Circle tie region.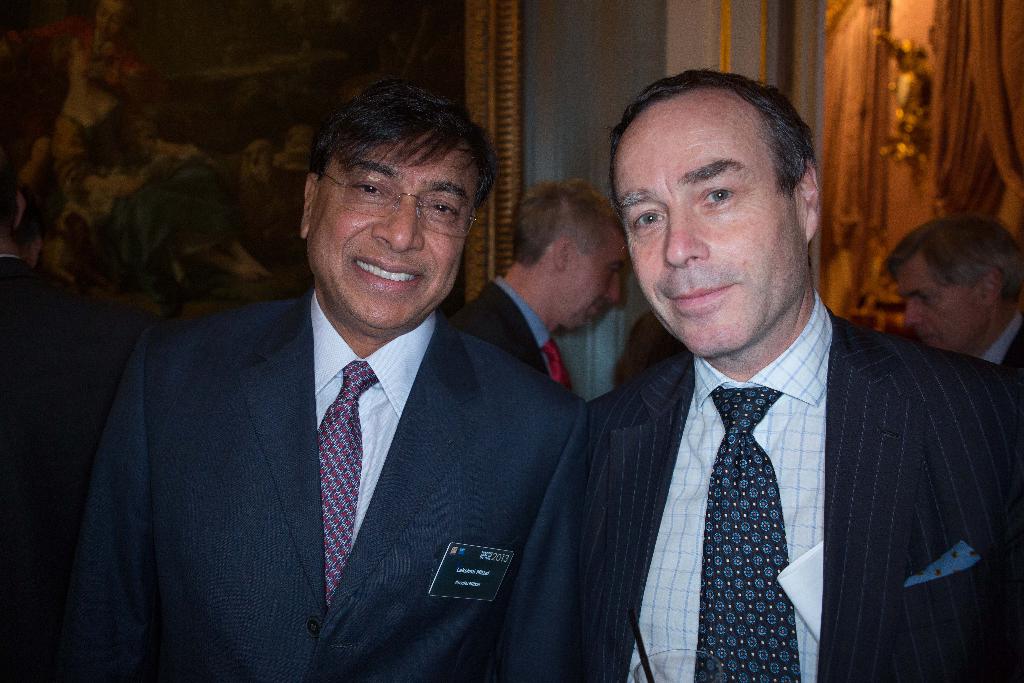
Region: pyautogui.locateOnScreen(690, 384, 803, 682).
